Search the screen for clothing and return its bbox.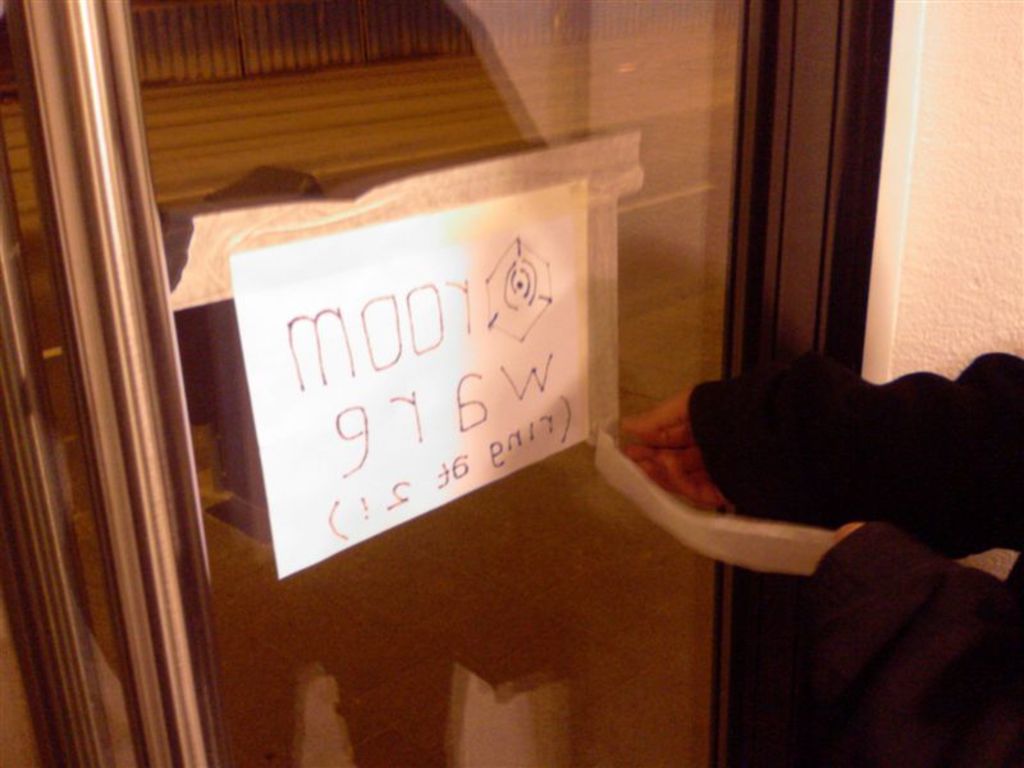
Found: bbox=(801, 520, 1019, 765).
